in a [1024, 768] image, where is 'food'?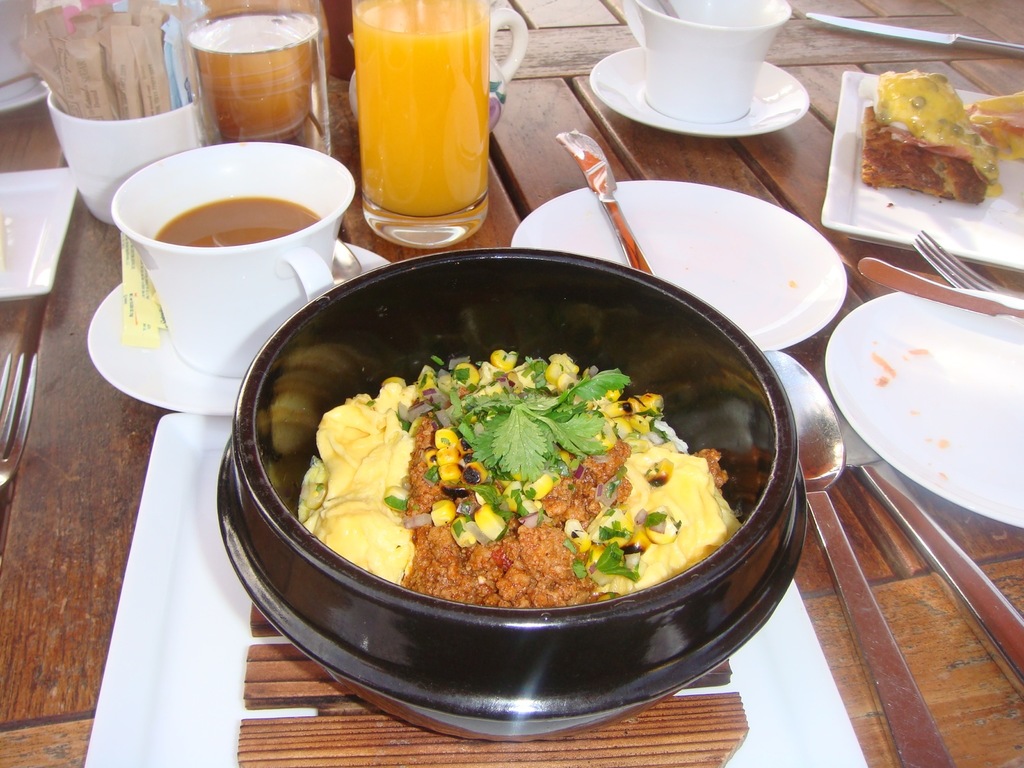
bbox(867, 349, 897, 378).
